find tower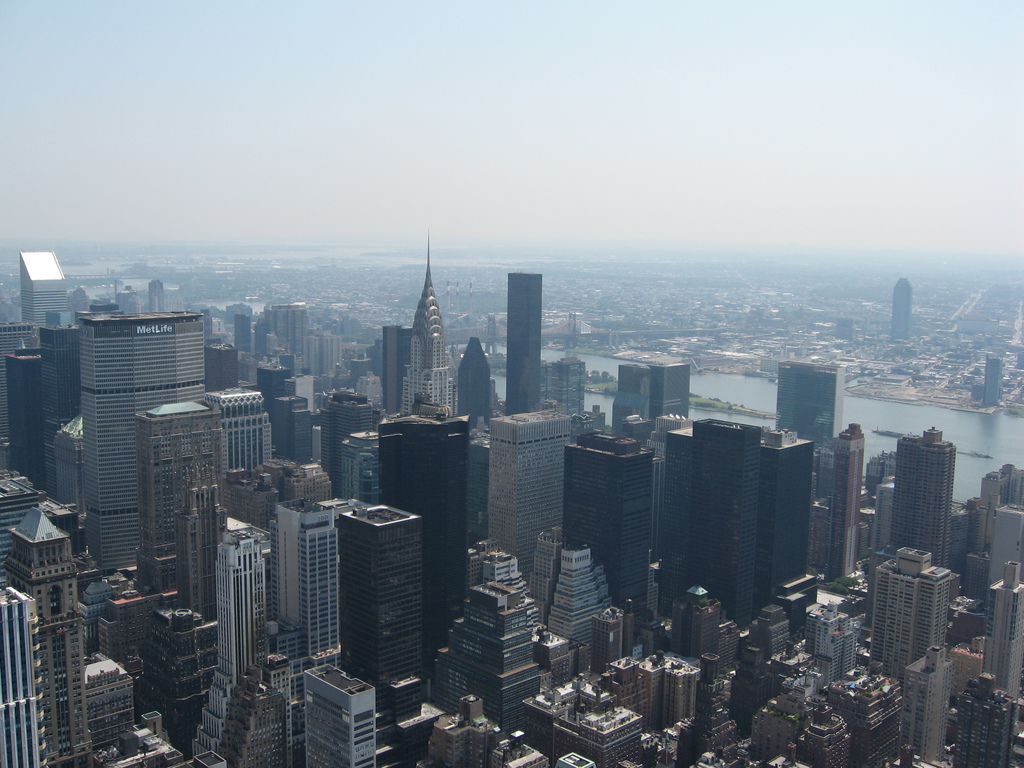
<region>461, 337, 486, 432</region>
